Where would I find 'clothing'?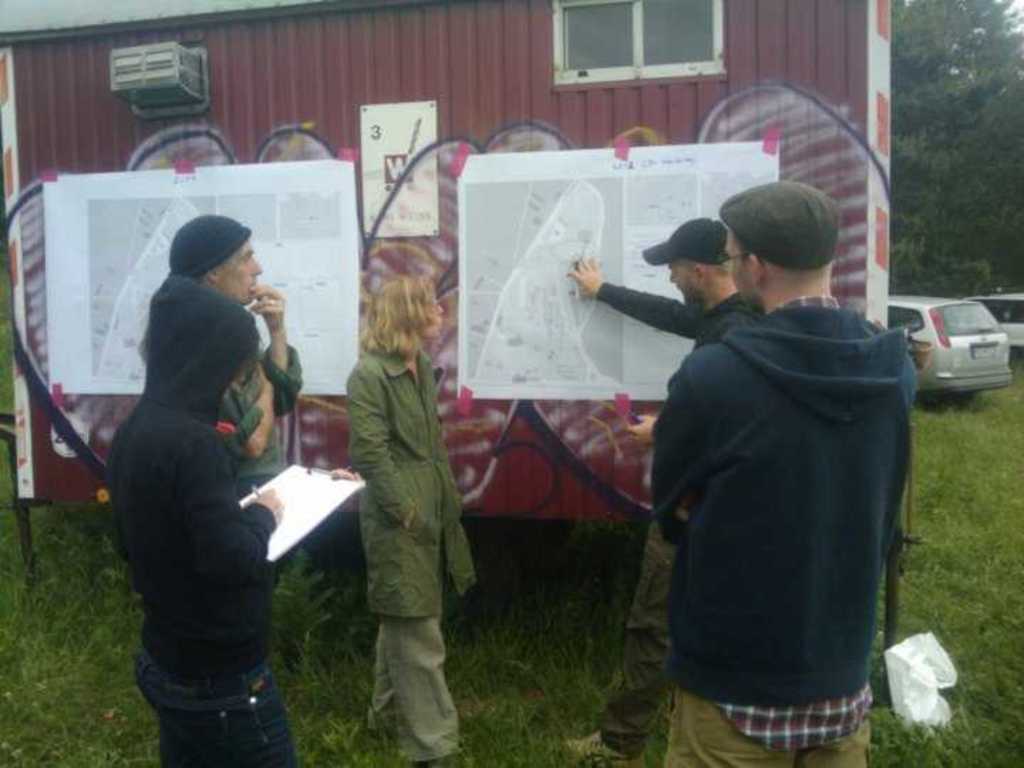
At pyautogui.locateOnScreen(639, 228, 923, 759).
